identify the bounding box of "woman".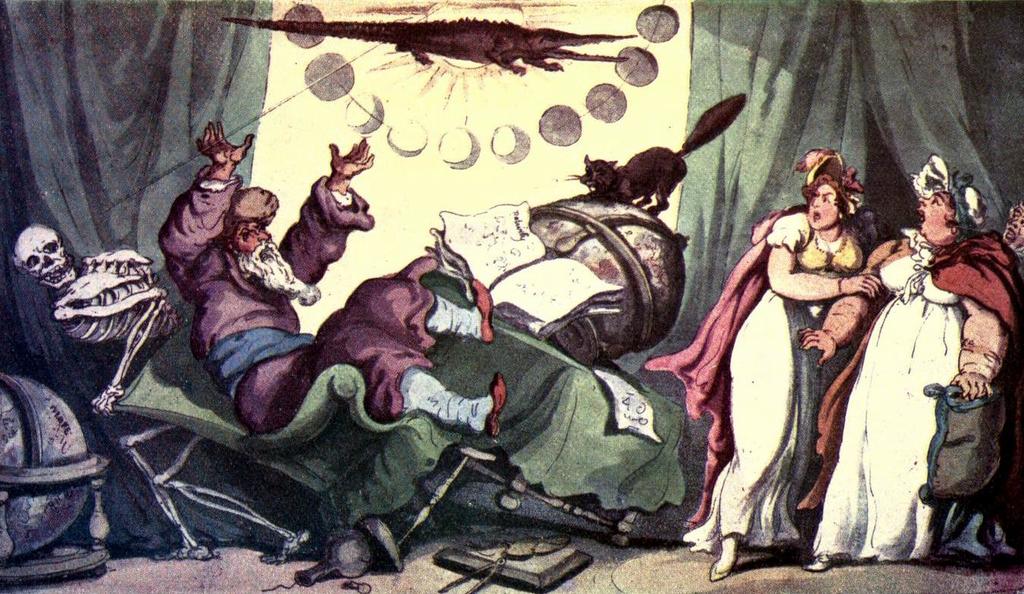
[797, 155, 1023, 574].
